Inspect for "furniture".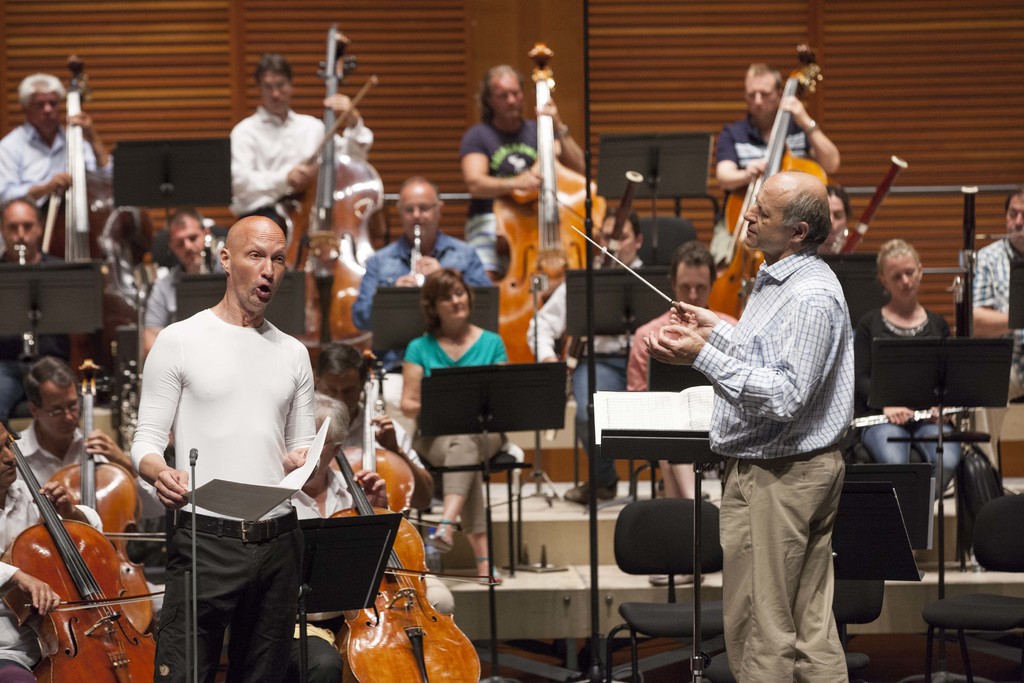
Inspection: bbox=[149, 225, 225, 269].
